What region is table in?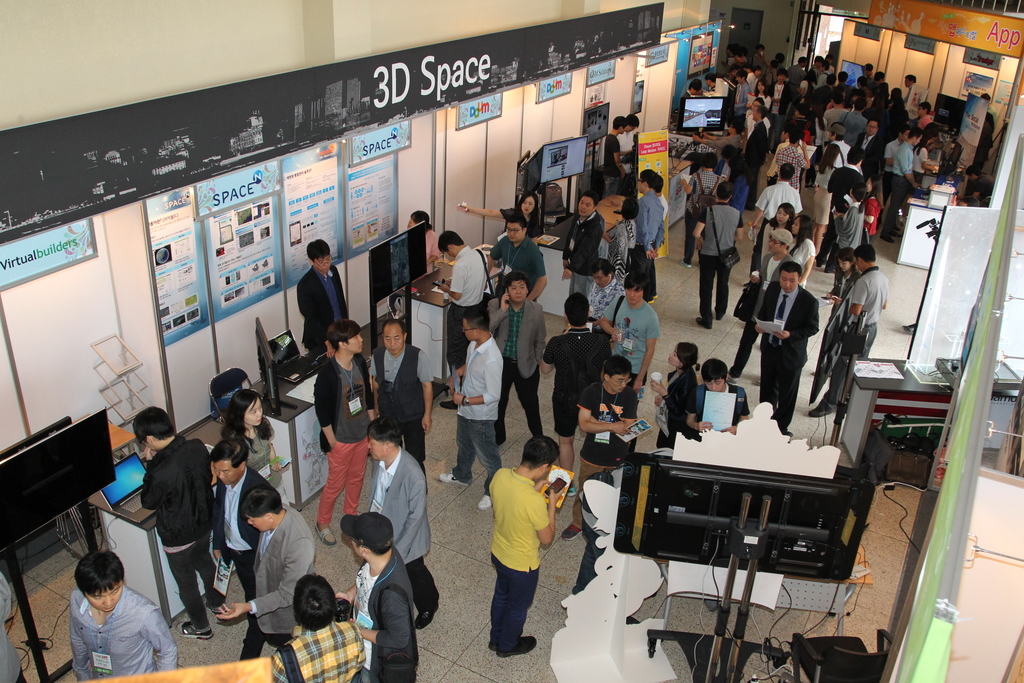
[x1=897, y1=203, x2=957, y2=272].
